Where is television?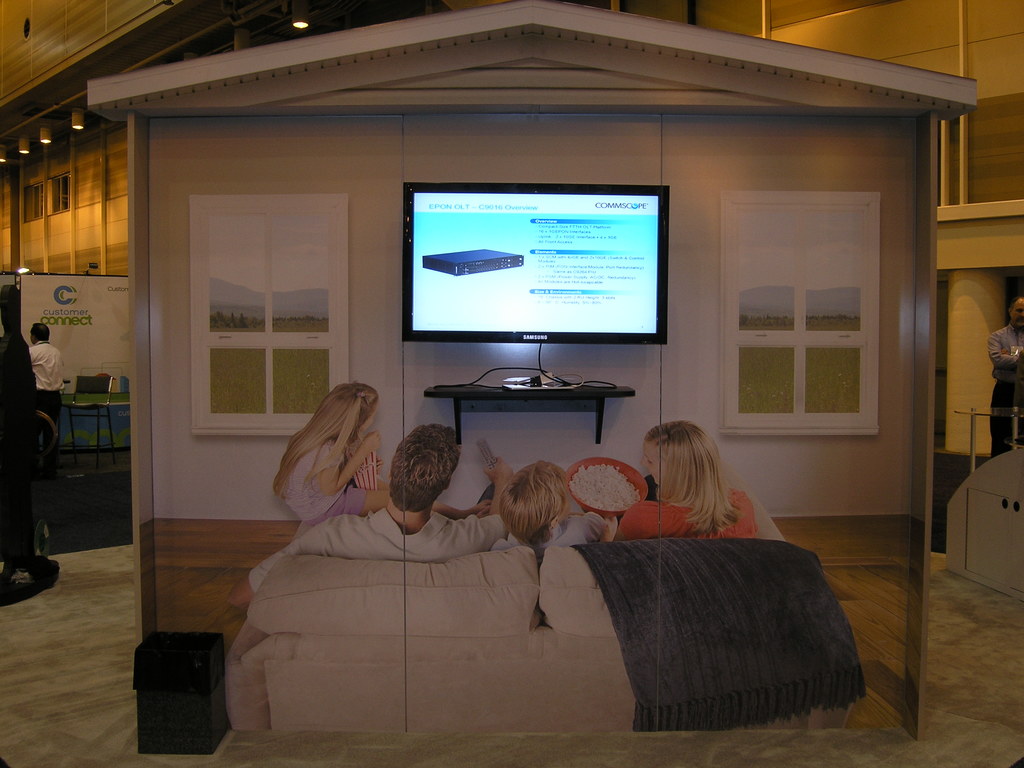
[404, 185, 668, 344].
